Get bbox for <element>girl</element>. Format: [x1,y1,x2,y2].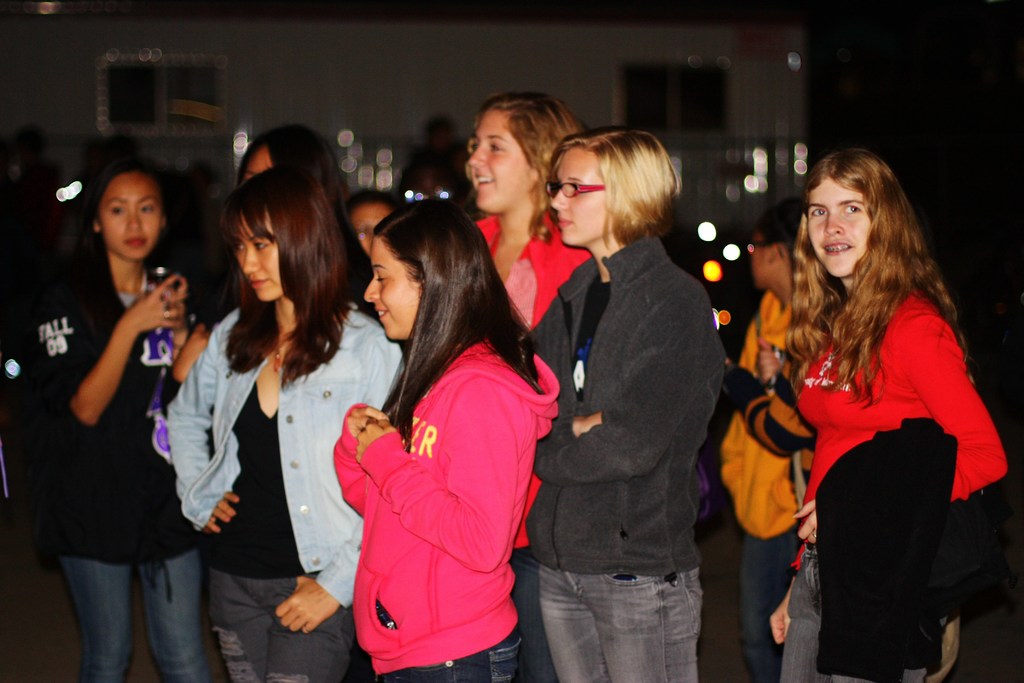
[330,189,572,682].
